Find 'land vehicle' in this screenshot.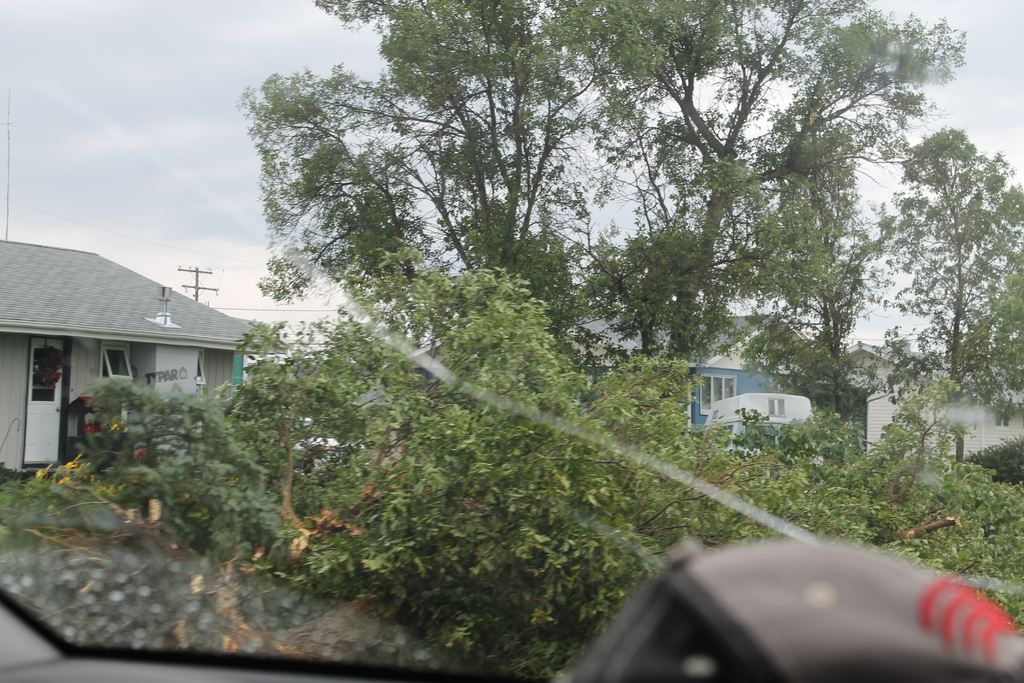
The bounding box for 'land vehicle' is 698,390,823,461.
